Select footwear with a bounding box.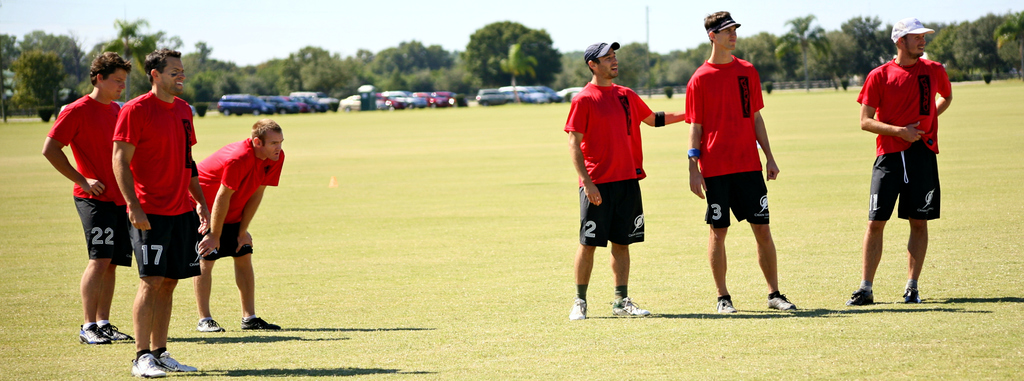
<region>716, 298, 737, 315</region>.
